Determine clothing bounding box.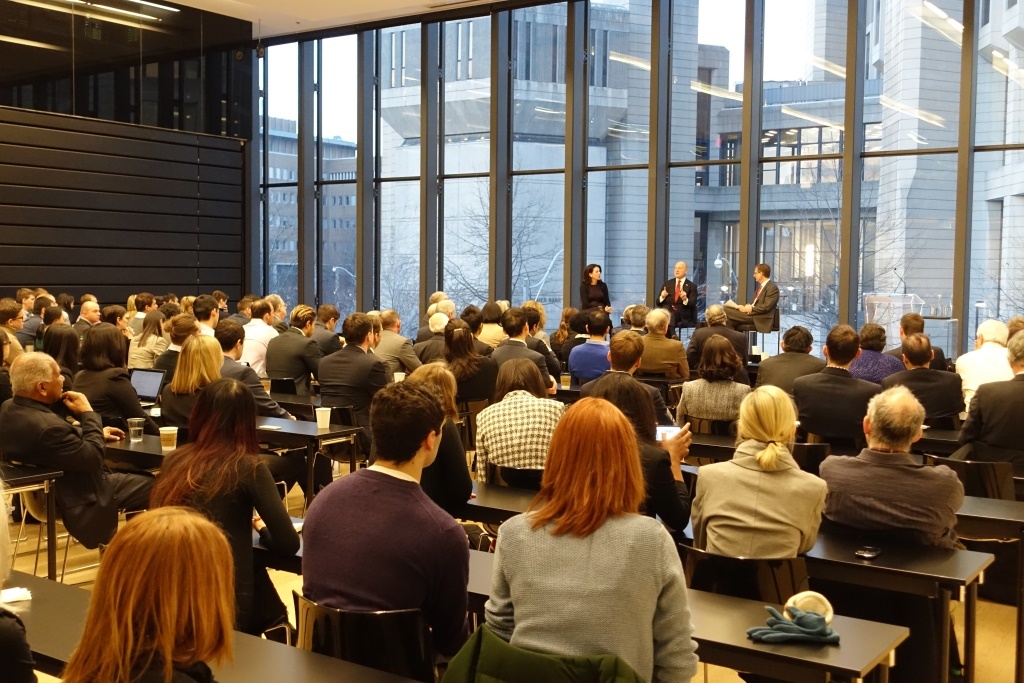
Determined: 66:313:94:333.
